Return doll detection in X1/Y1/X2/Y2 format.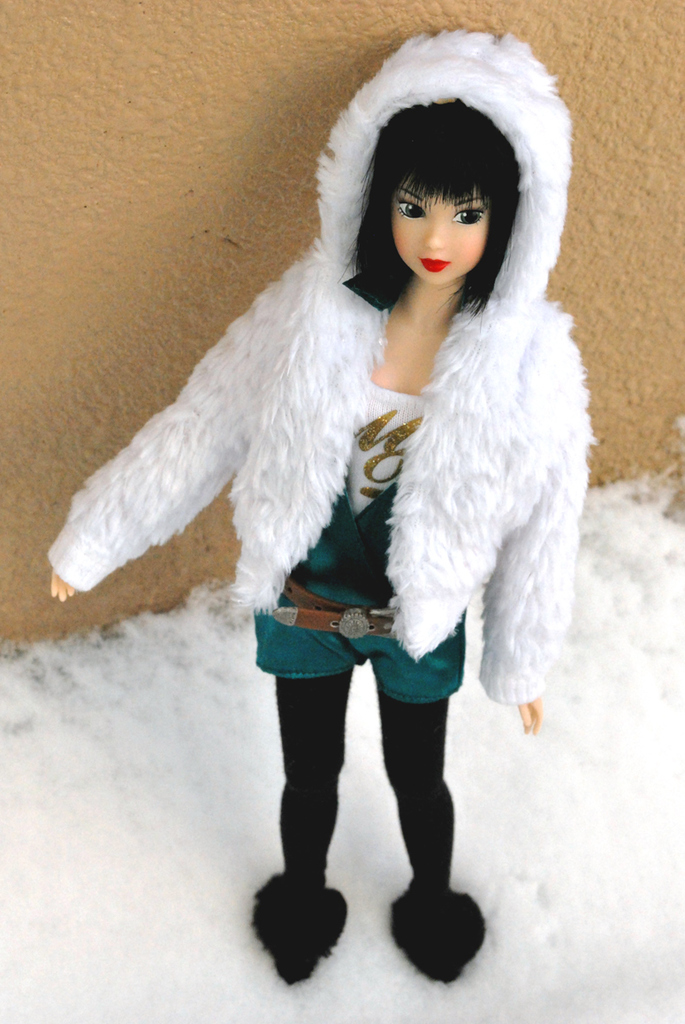
47/23/543/990.
